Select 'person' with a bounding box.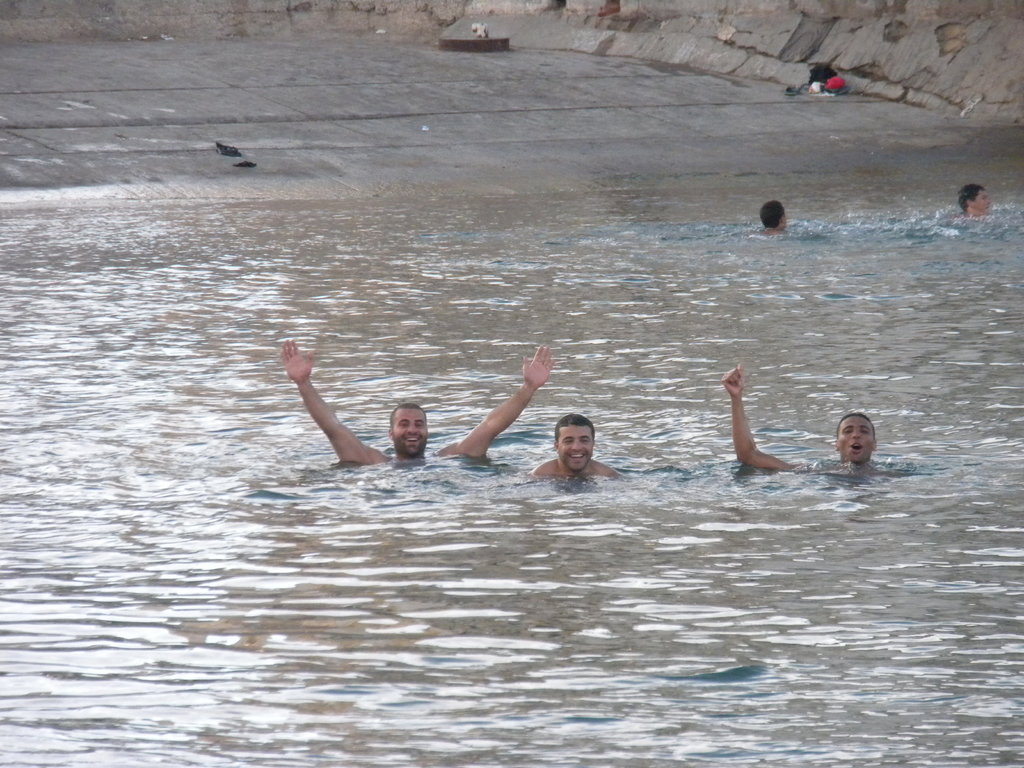
(left=276, top=335, right=556, bottom=468).
